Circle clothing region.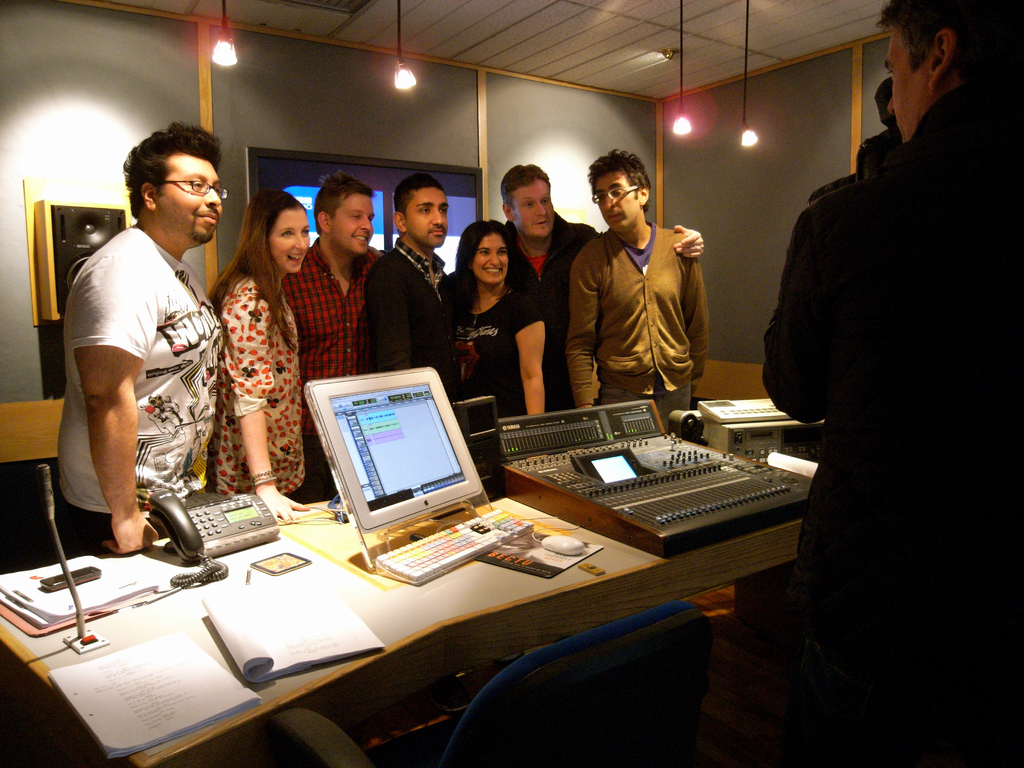
Region: {"x1": 48, "y1": 228, "x2": 221, "y2": 562}.
